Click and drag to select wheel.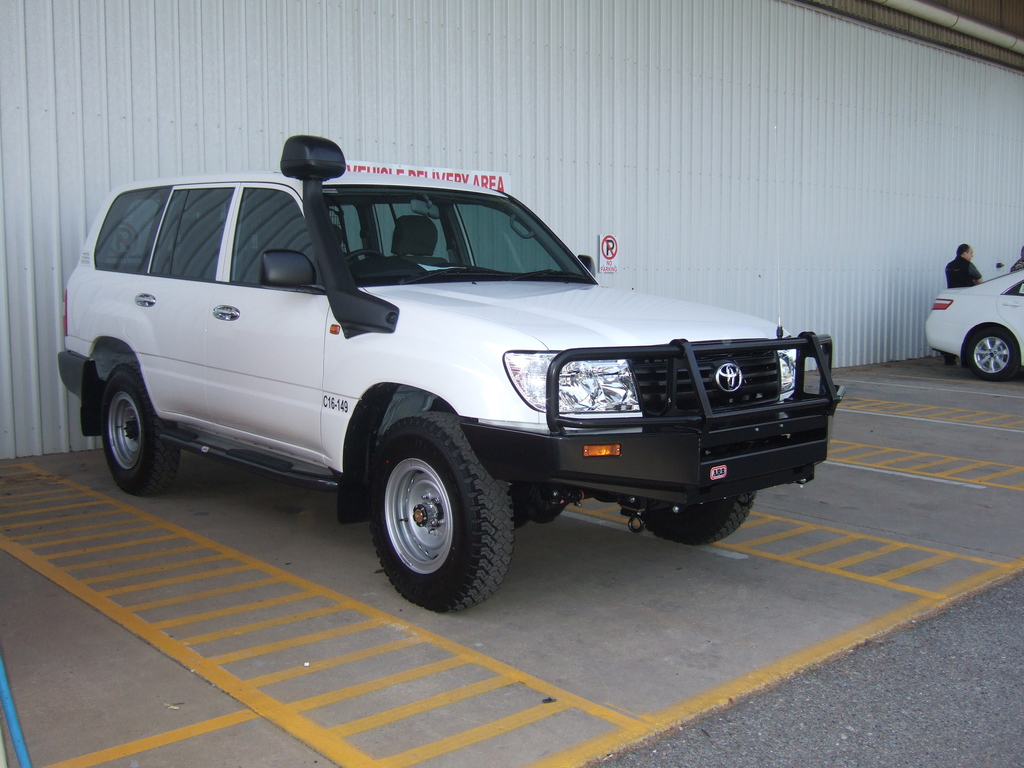
Selection: 83, 354, 164, 491.
